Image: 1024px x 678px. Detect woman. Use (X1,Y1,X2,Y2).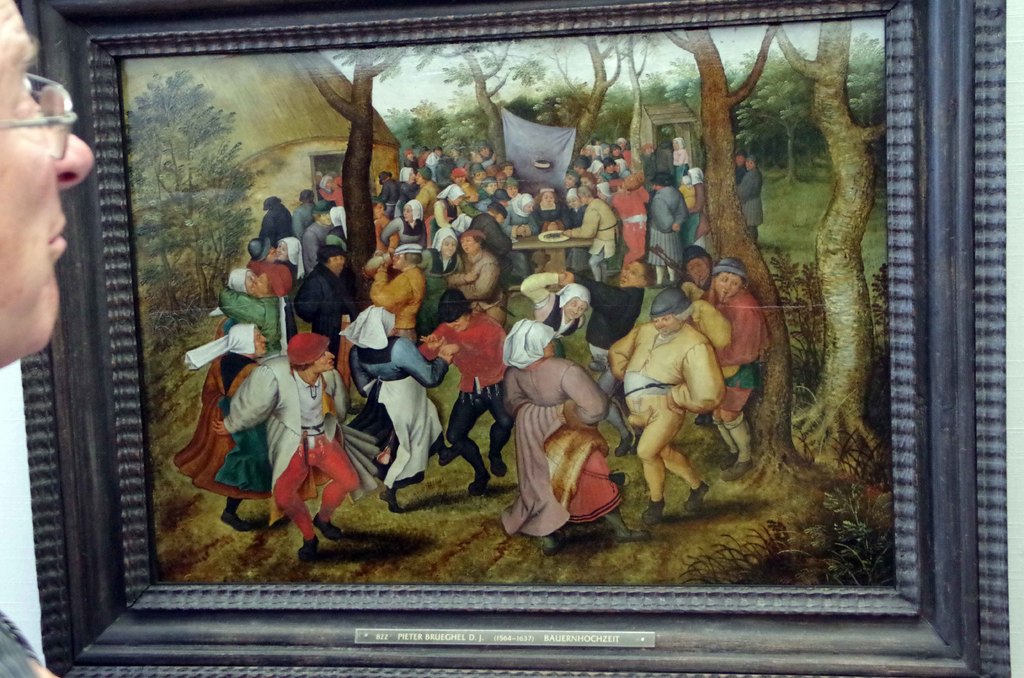
(514,259,586,353).
